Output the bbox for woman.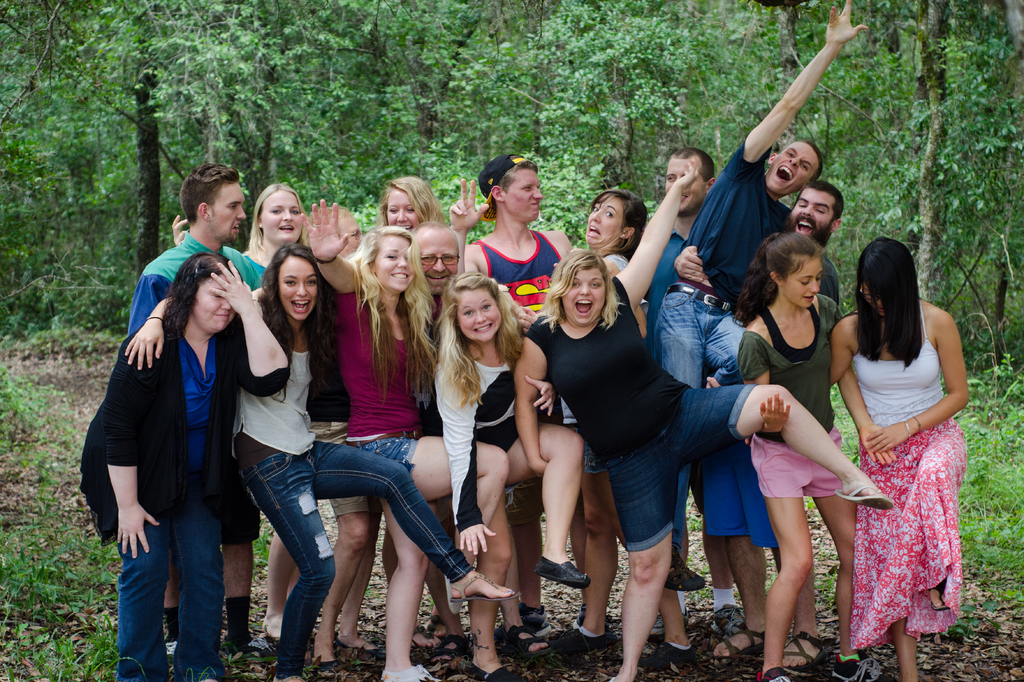
(left=440, top=265, right=586, bottom=681).
